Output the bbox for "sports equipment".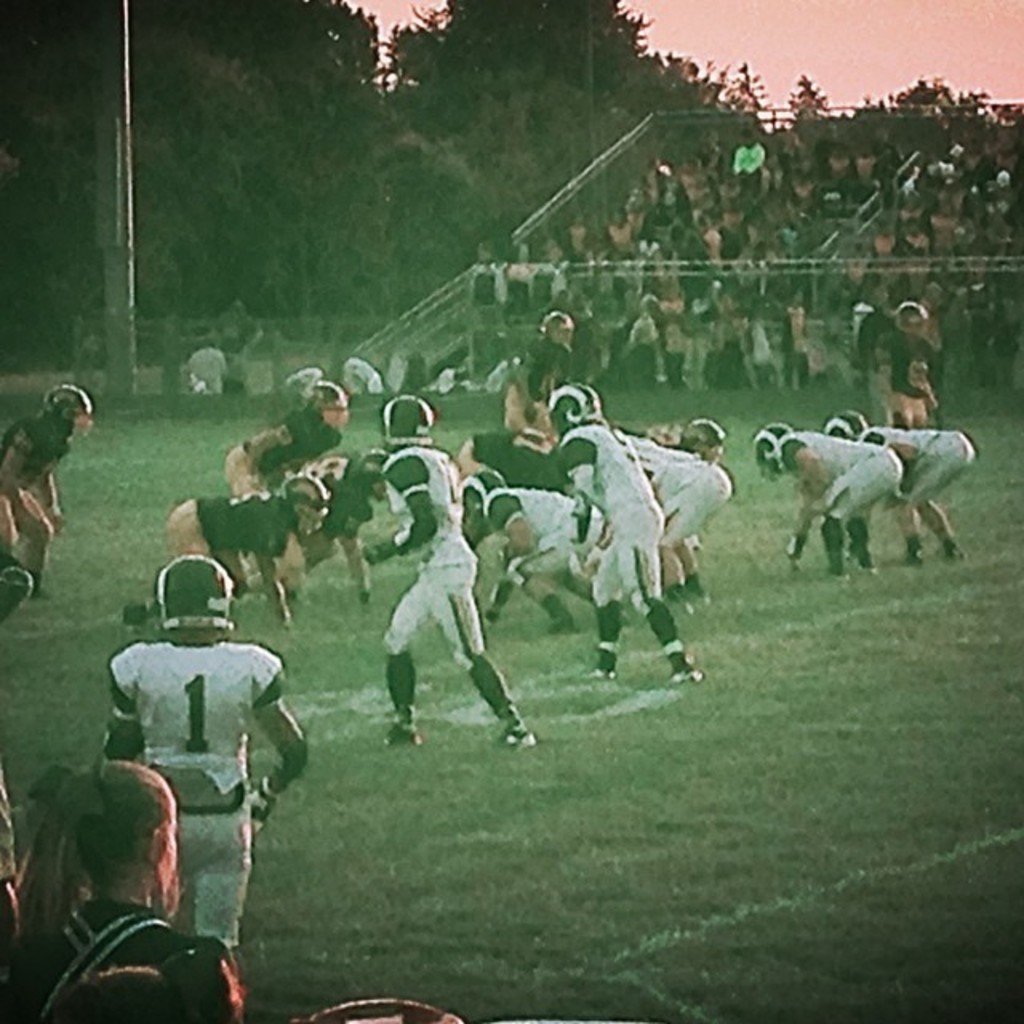
left=288, top=371, right=354, bottom=440.
